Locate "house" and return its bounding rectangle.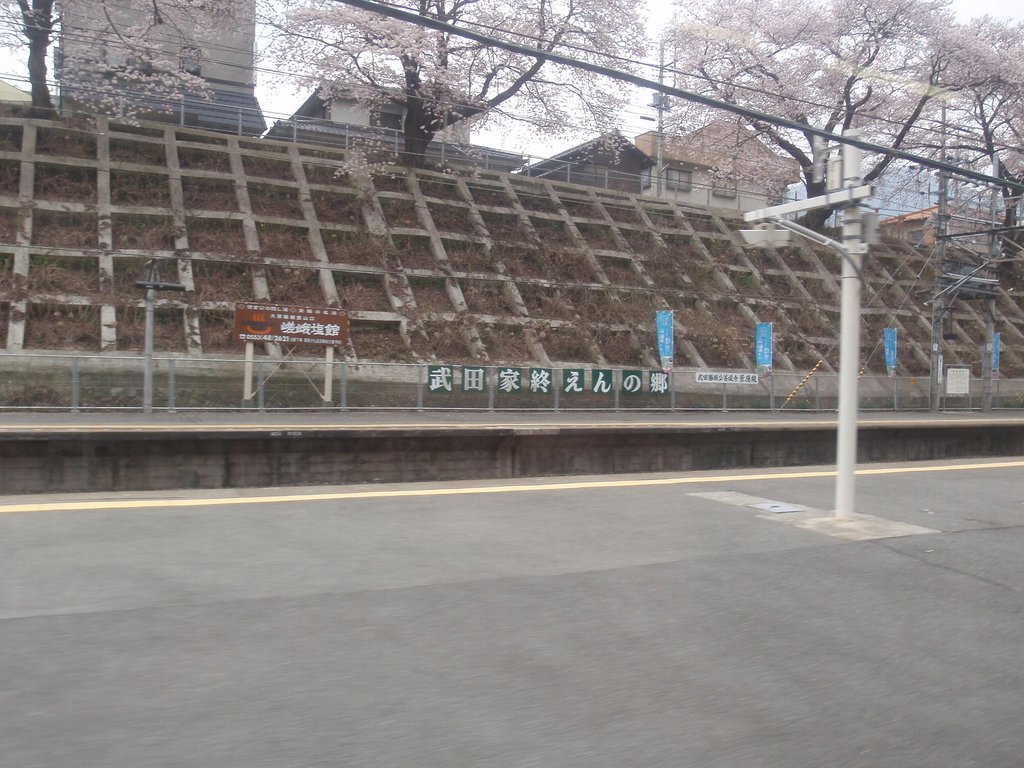
<bbox>289, 83, 474, 145</bbox>.
